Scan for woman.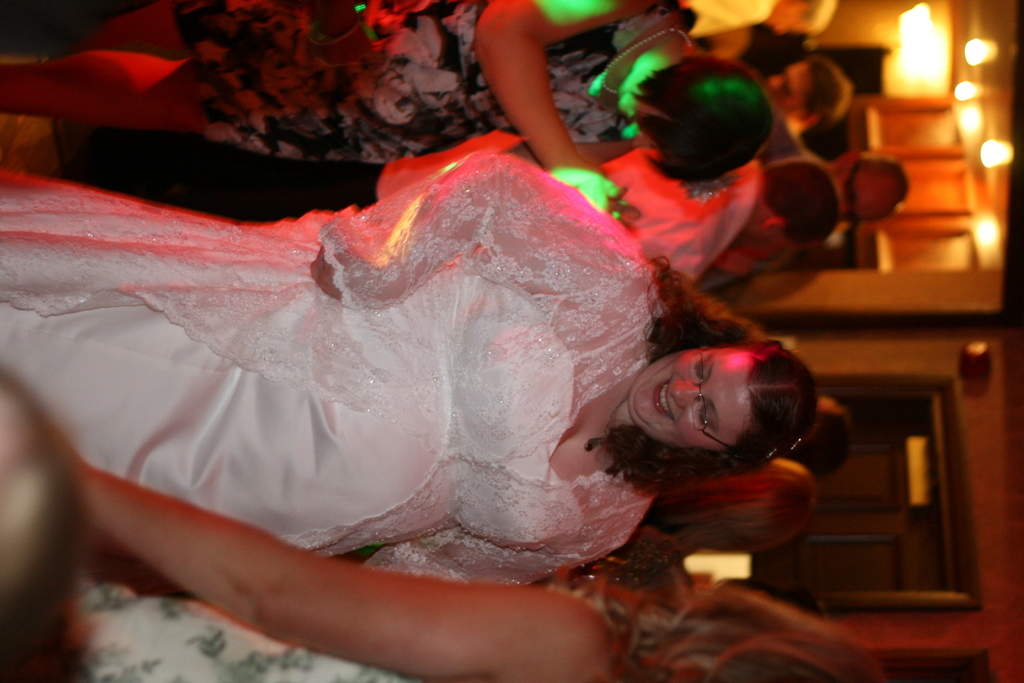
Scan result: 0:35:749:633.
